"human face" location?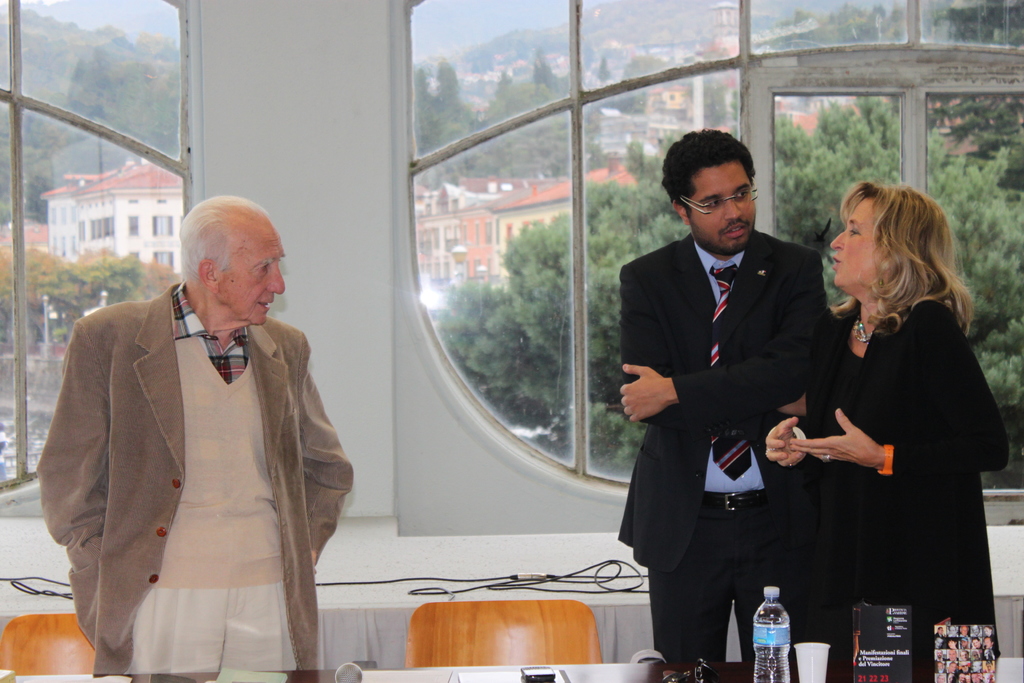
locate(211, 227, 289, 324)
